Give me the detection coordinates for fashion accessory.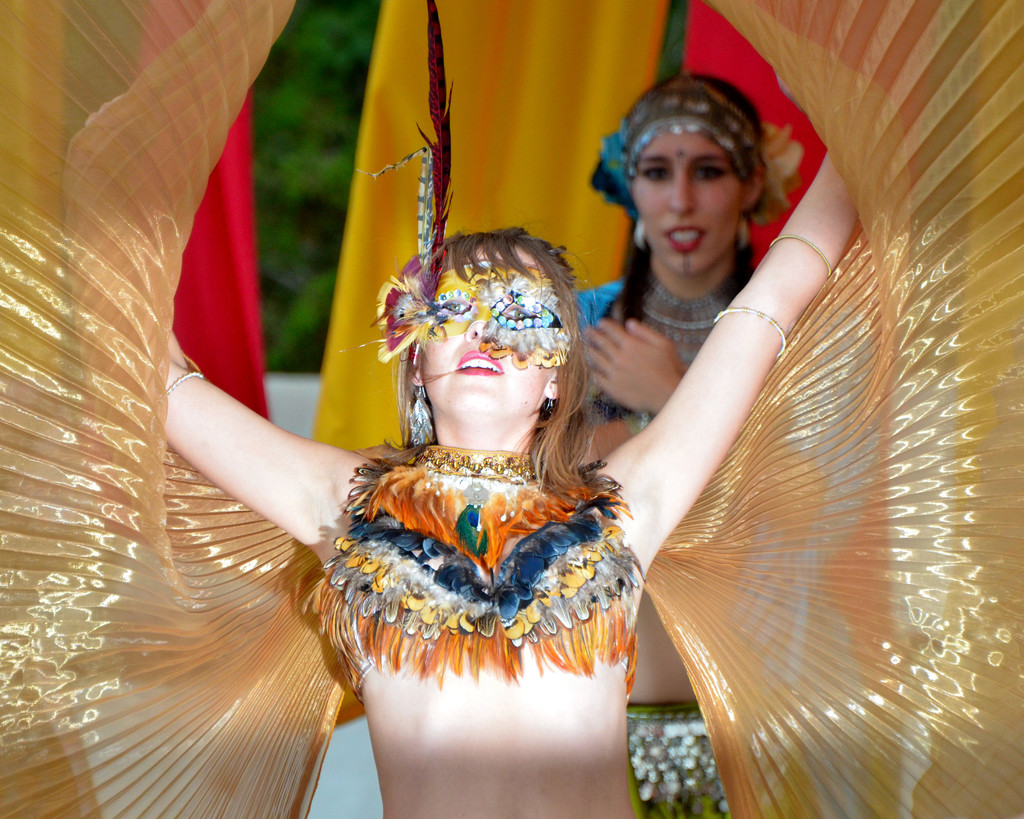
769/235/832/282.
